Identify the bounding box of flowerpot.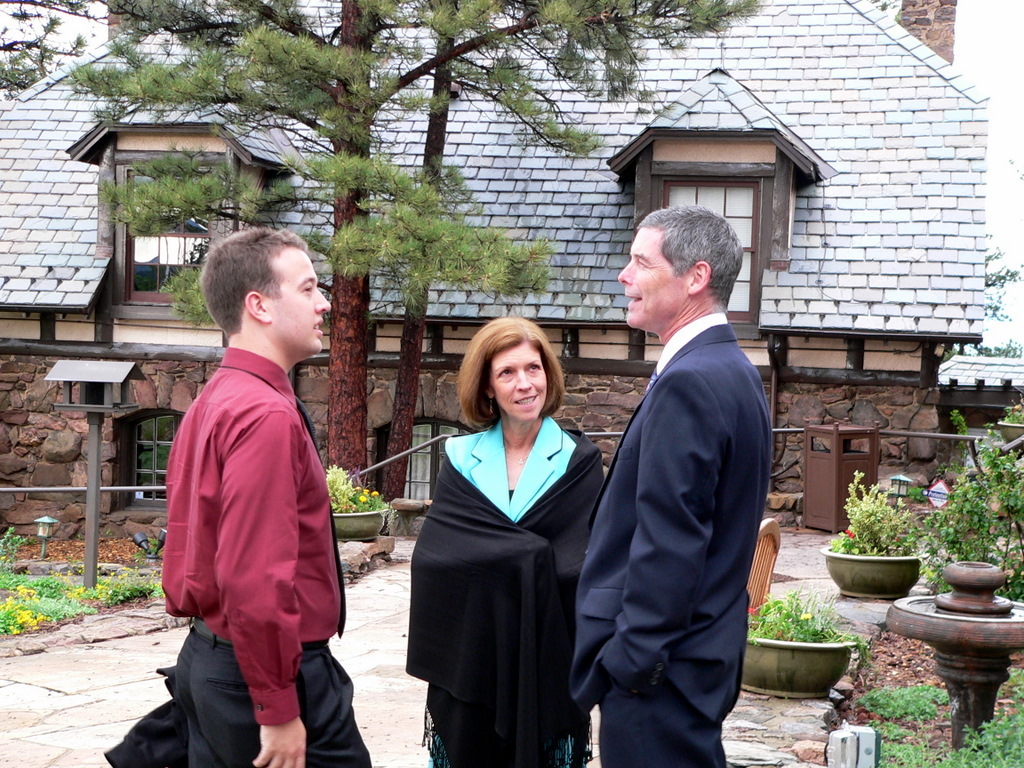
detection(840, 528, 941, 616).
